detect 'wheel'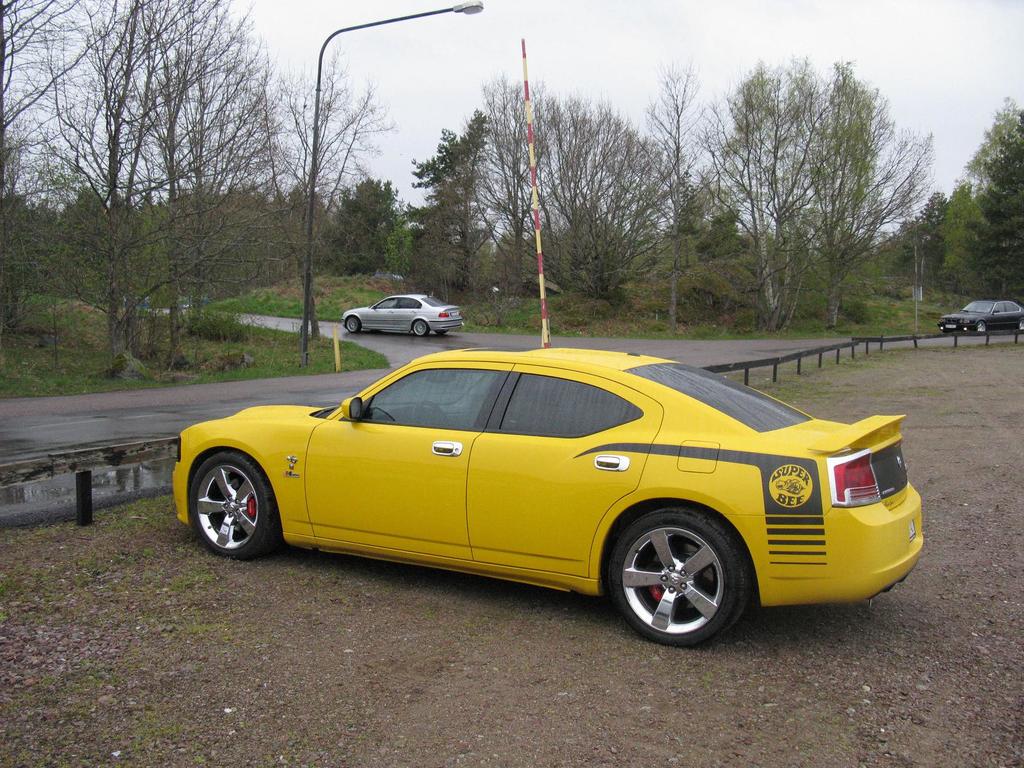
box(186, 447, 276, 556)
